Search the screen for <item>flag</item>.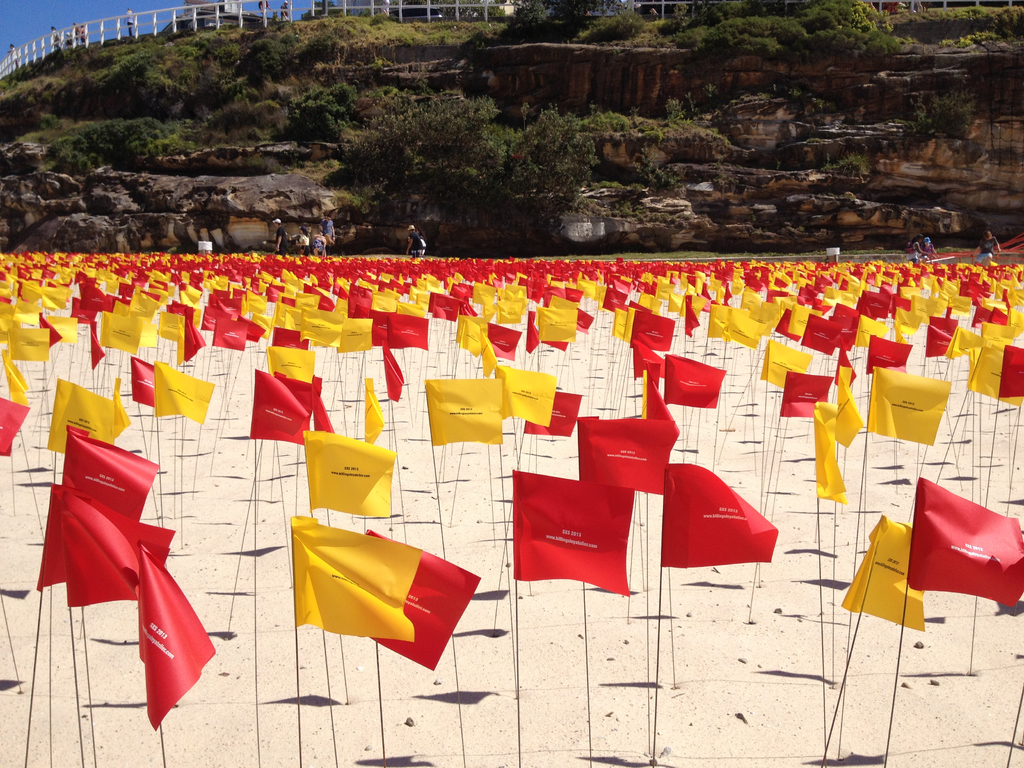
Found at region(578, 416, 676, 492).
